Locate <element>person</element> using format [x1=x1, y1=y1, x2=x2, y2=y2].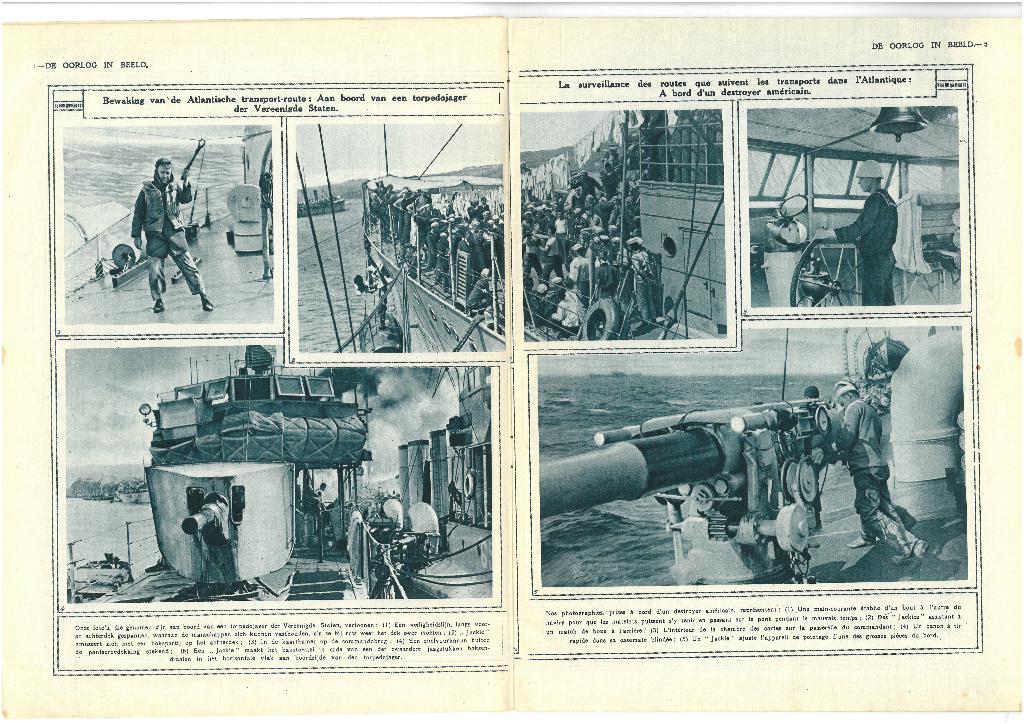
[x1=364, y1=182, x2=661, y2=332].
